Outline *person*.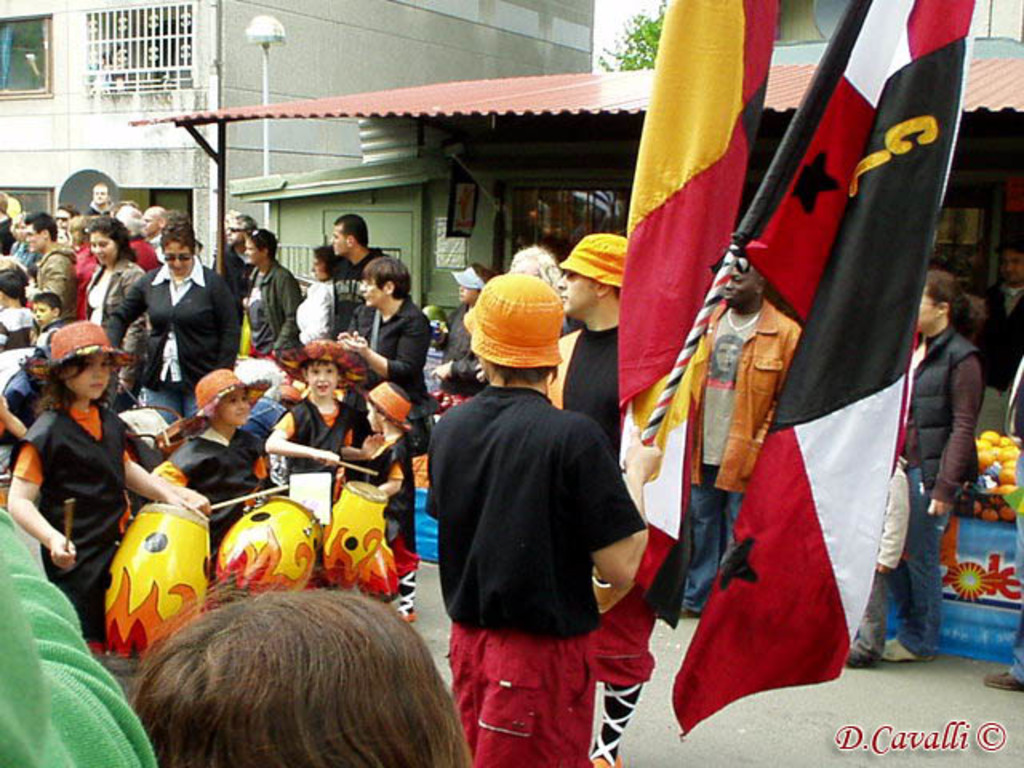
Outline: box(544, 222, 637, 462).
